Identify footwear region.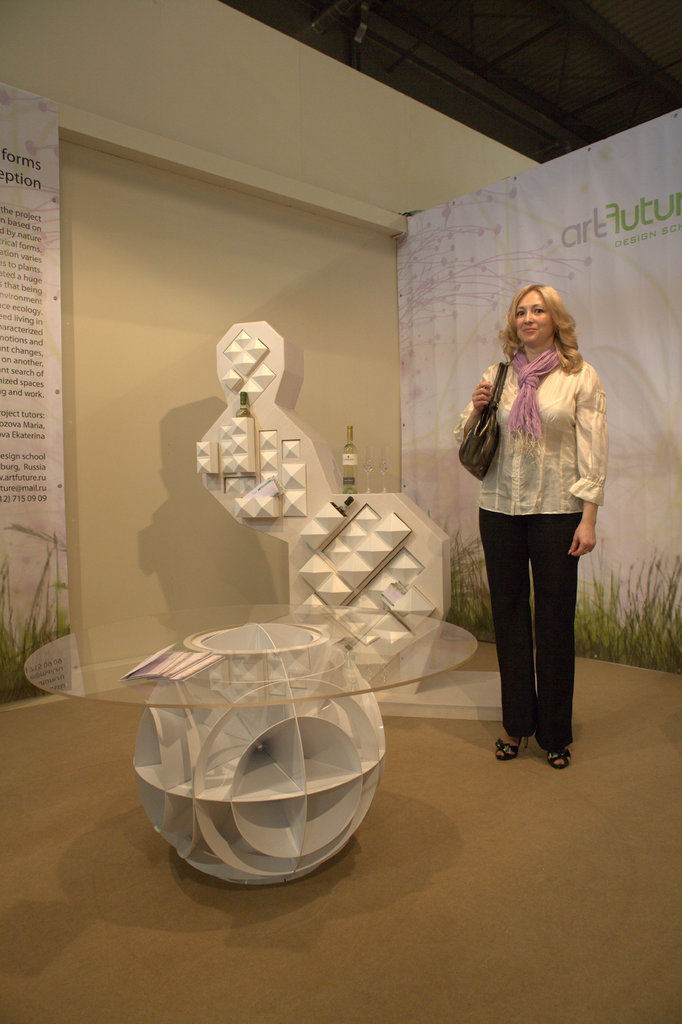
Region: (left=542, top=746, right=574, bottom=772).
